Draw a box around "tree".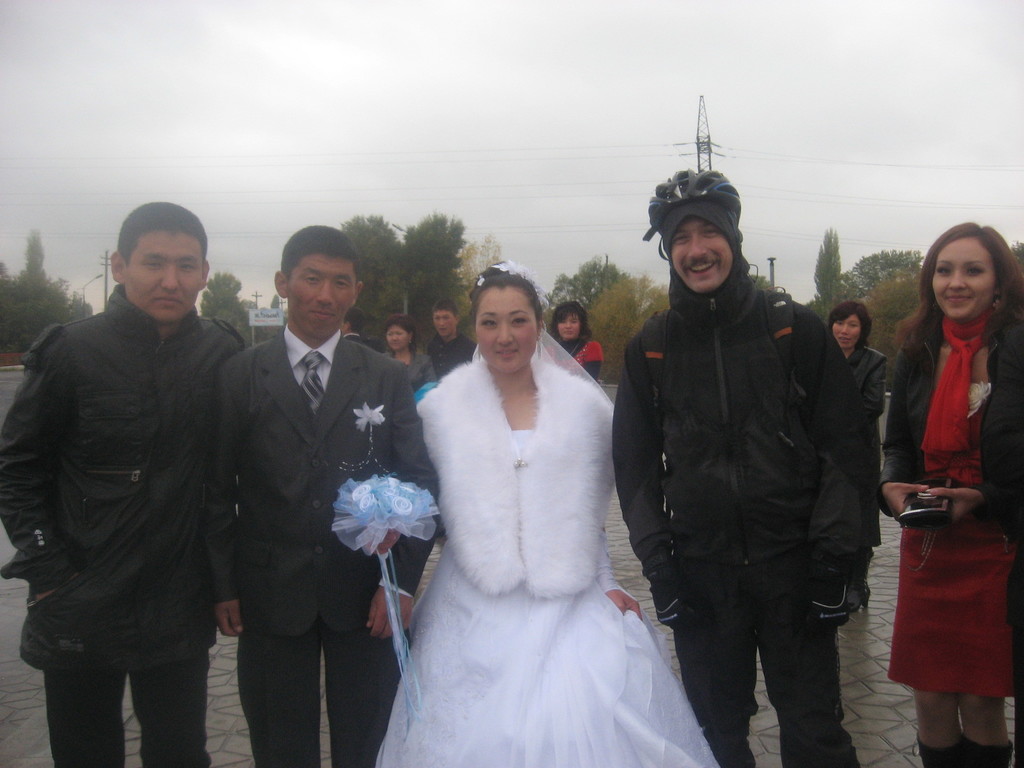
[268, 291, 285, 308].
